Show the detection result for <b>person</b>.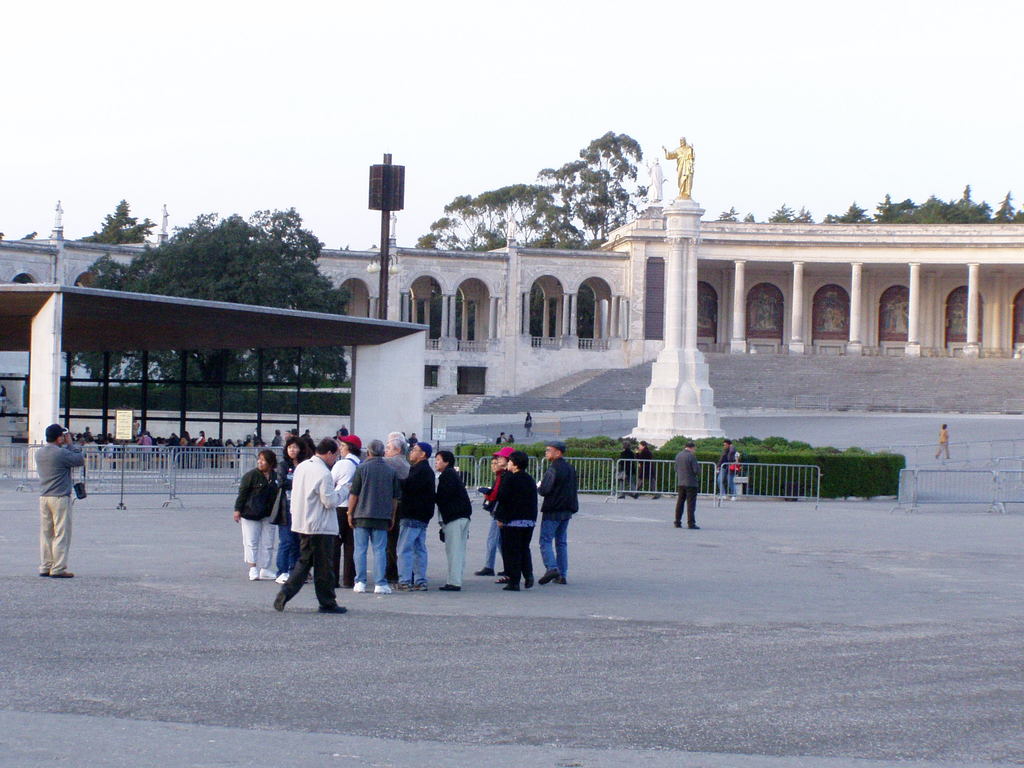
435/451/474/591.
